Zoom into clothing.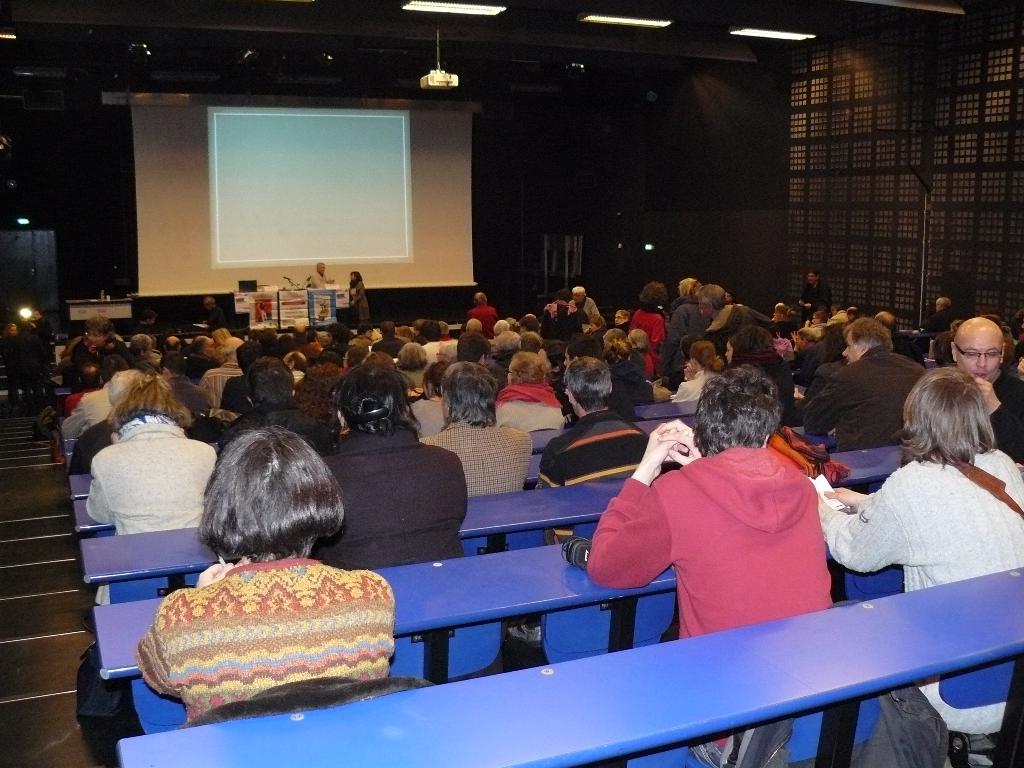
Zoom target: [406, 388, 451, 433].
